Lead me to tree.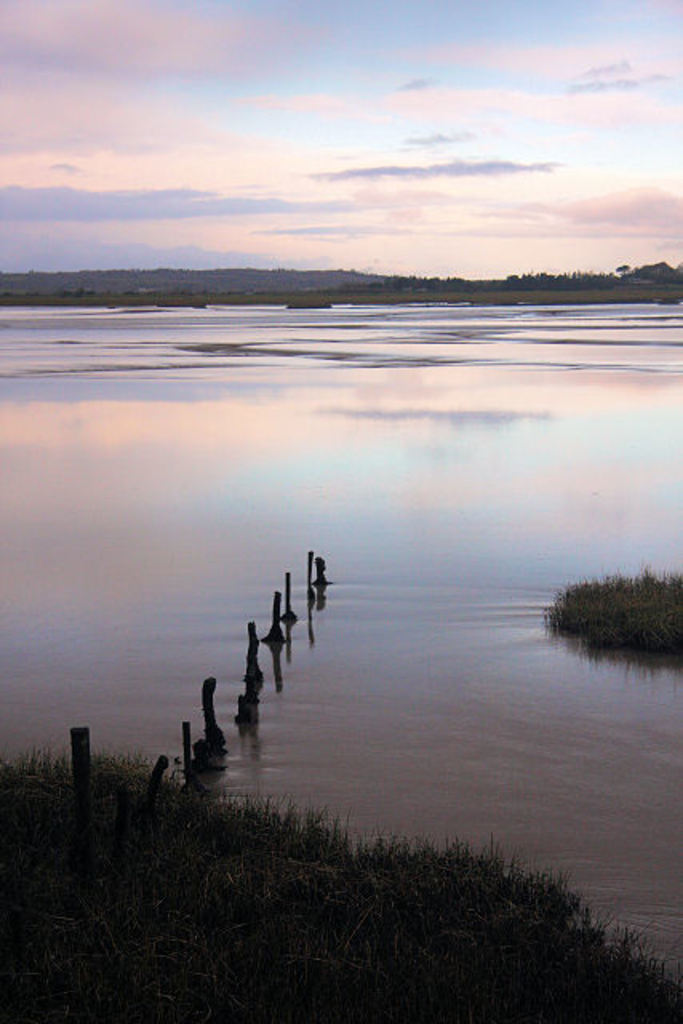
Lead to 614 264 633 275.
